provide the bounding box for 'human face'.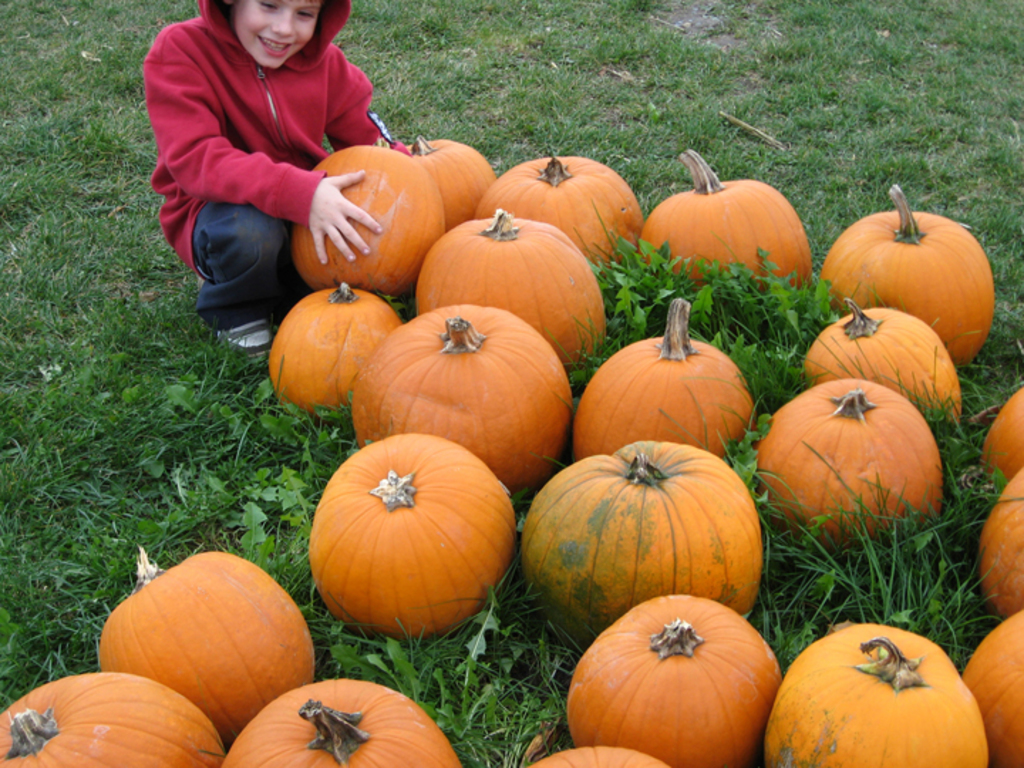
[239,0,320,71].
